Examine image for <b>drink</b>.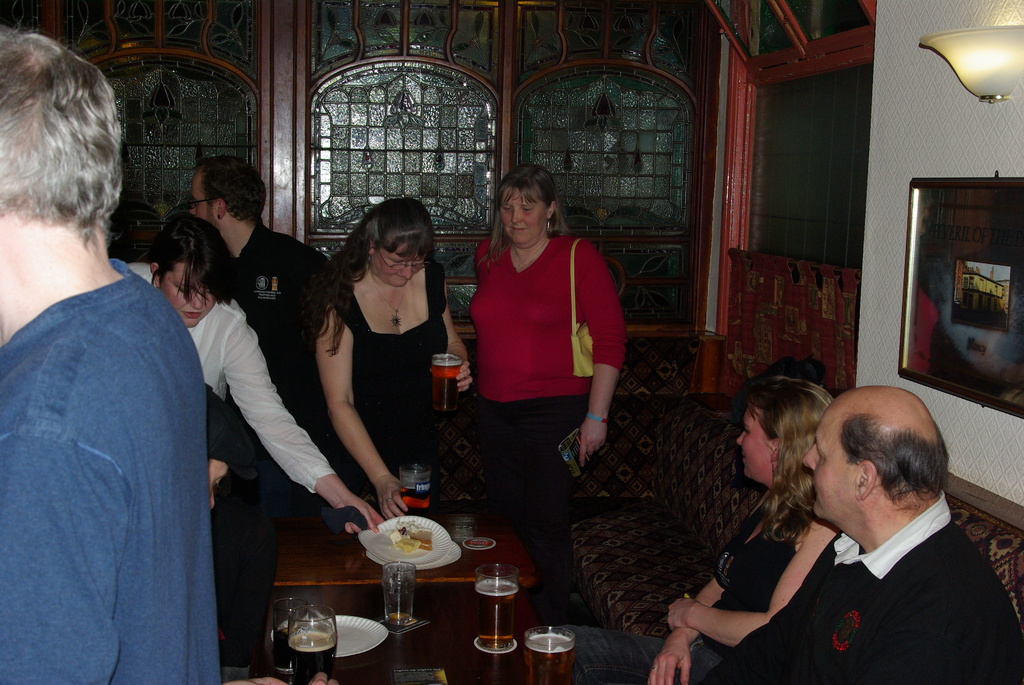
Examination result: {"x1": 289, "y1": 633, "x2": 336, "y2": 684}.
